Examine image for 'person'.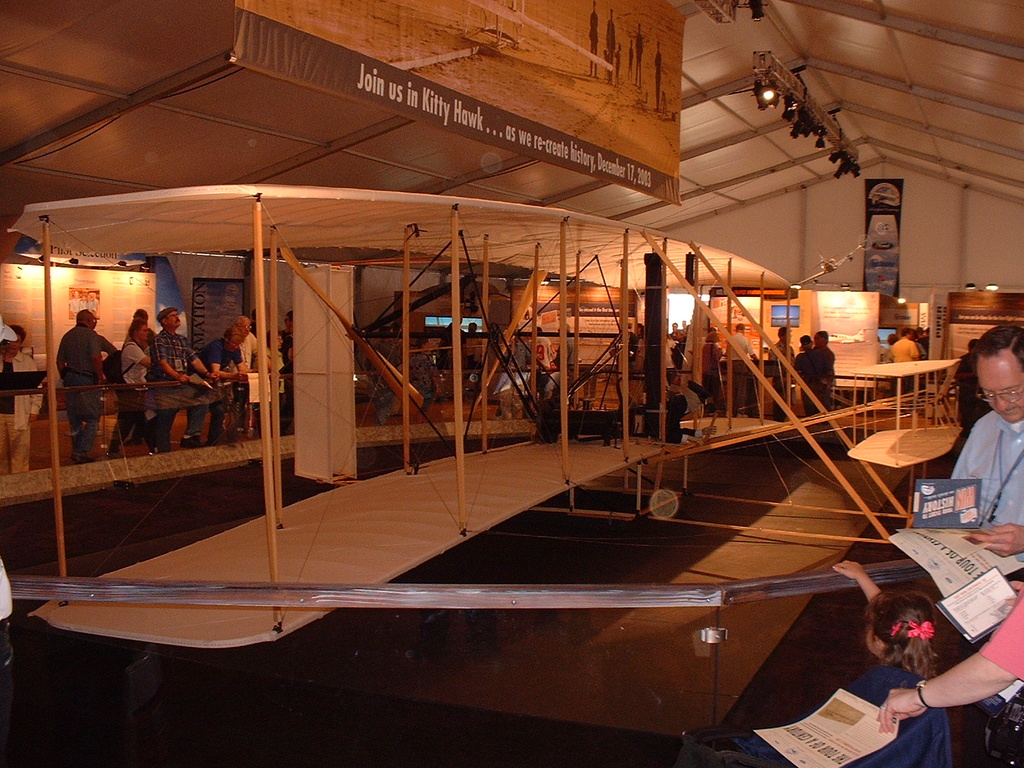
Examination result: rect(803, 328, 838, 429).
